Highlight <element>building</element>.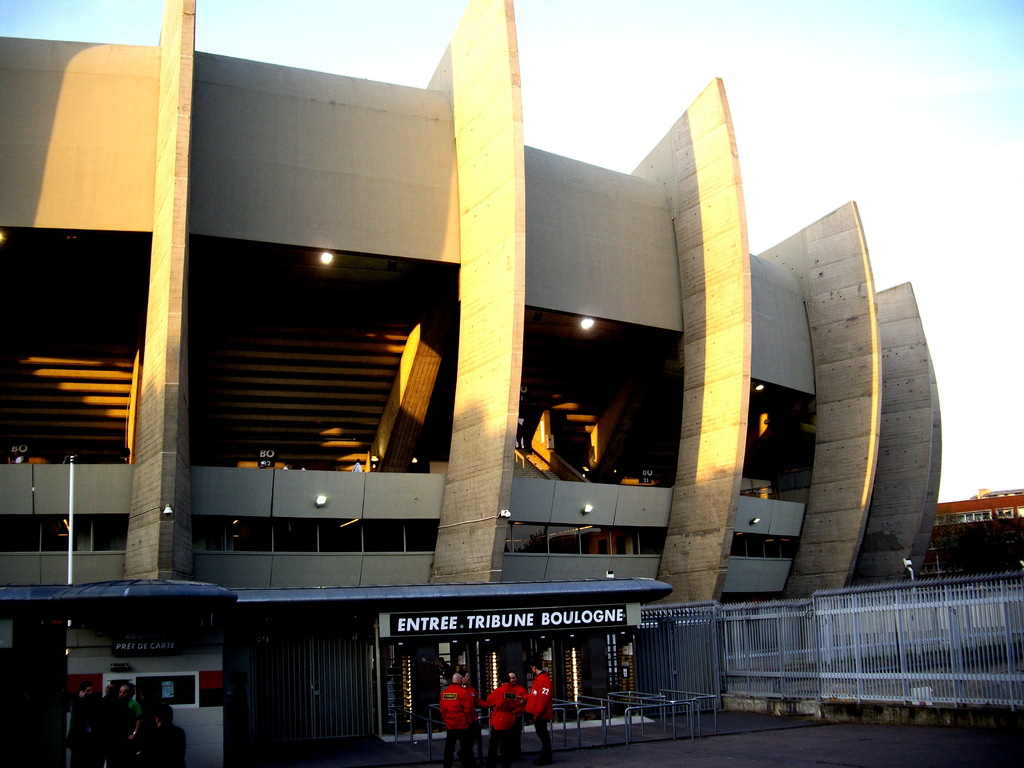
Highlighted region: crop(920, 492, 1023, 575).
